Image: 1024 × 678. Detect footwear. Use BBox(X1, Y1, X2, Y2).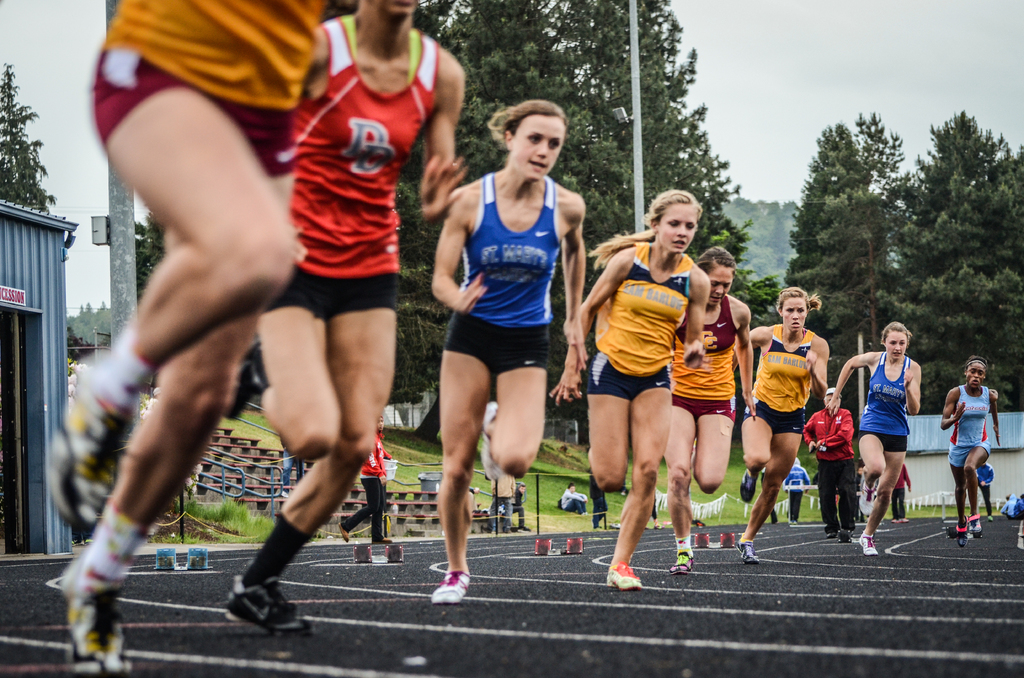
BBox(281, 488, 291, 499).
